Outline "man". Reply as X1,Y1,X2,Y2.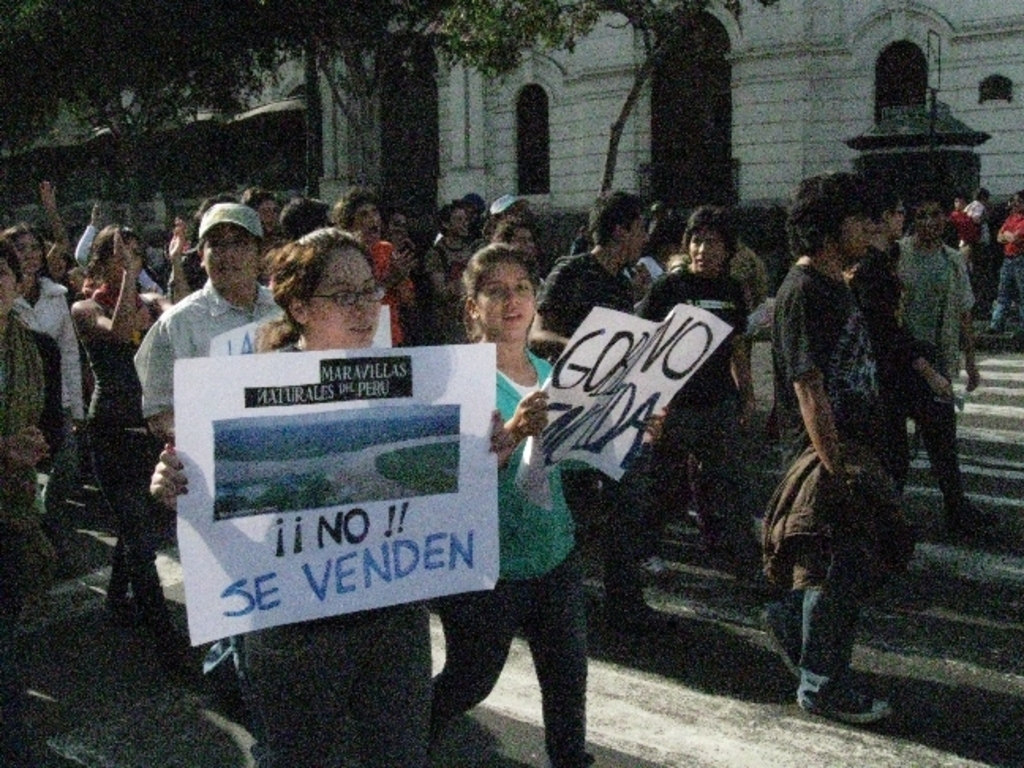
327,183,417,351.
